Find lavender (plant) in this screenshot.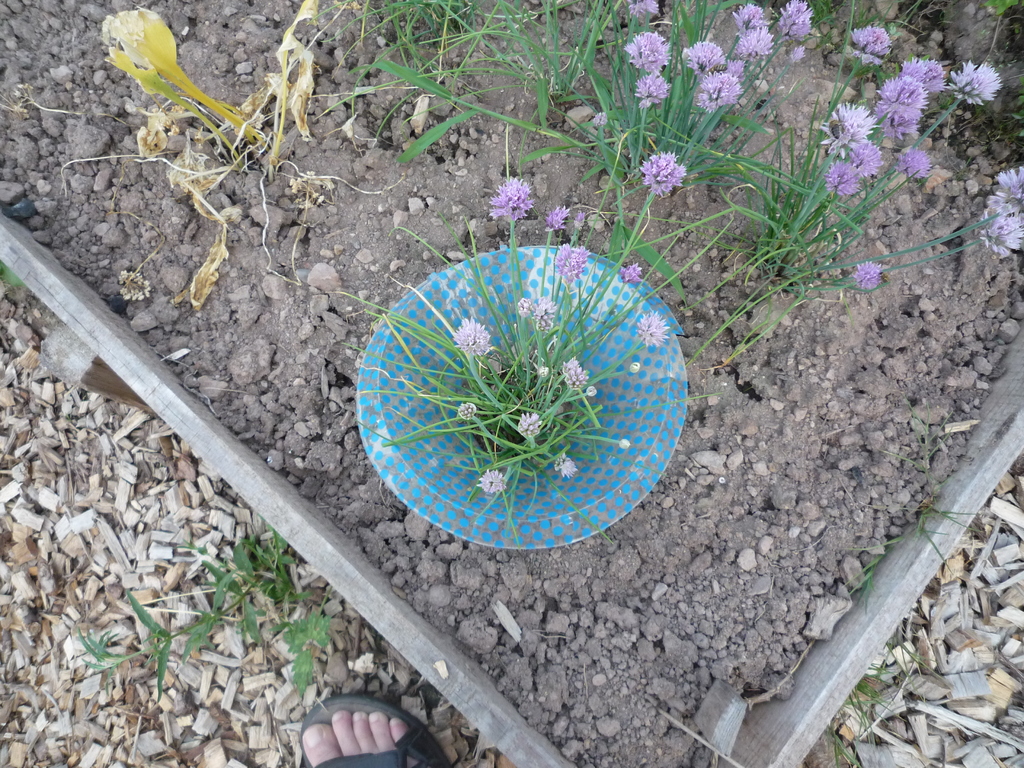
The bounding box for lavender (plant) is <box>521,204,573,300</box>.
